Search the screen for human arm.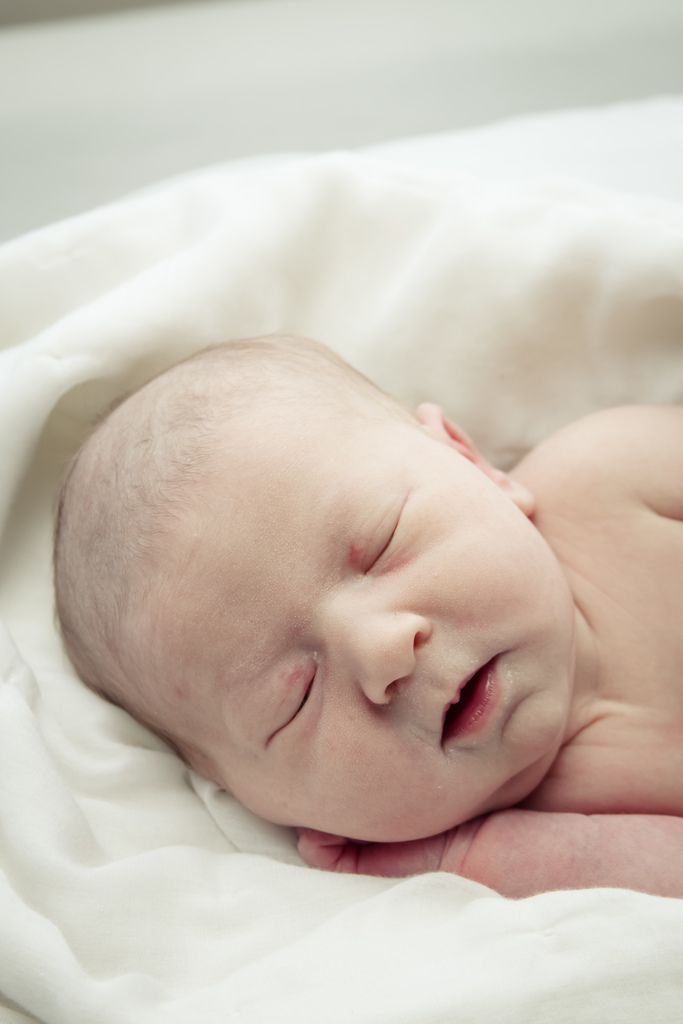
Found at 547/401/682/518.
